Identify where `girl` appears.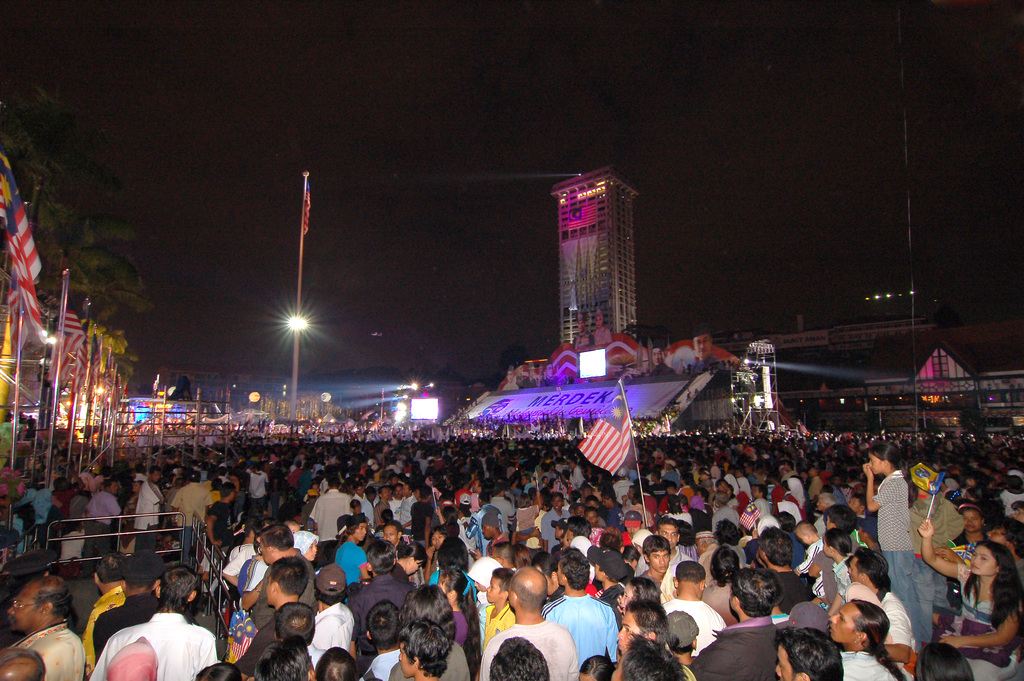
Appears at crop(913, 513, 1023, 680).
